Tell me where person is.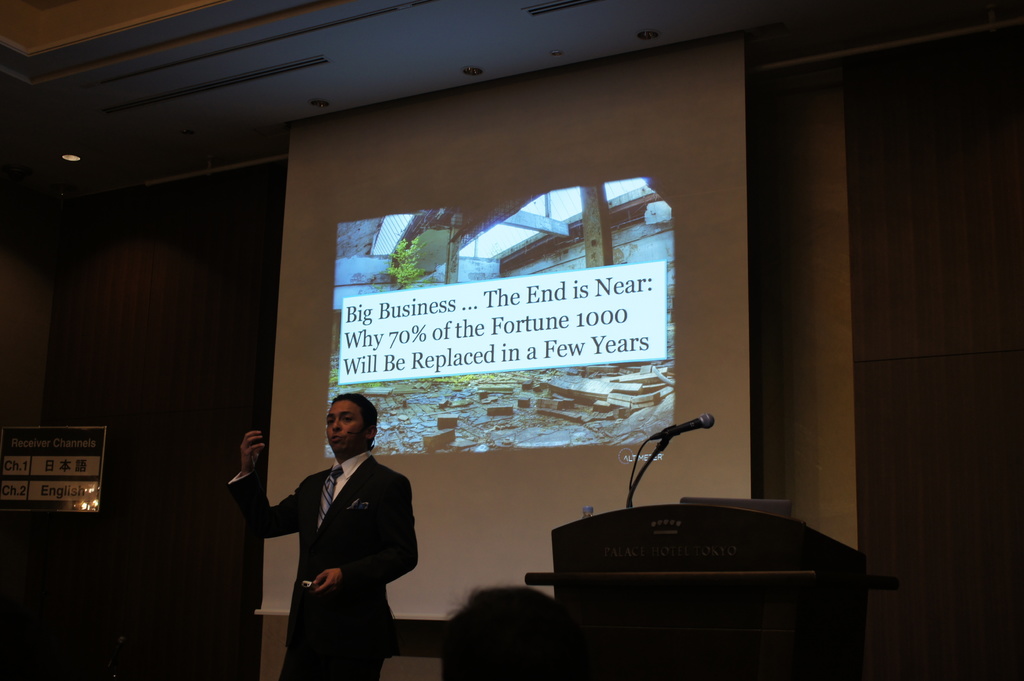
person is at <box>446,584,593,680</box>.
